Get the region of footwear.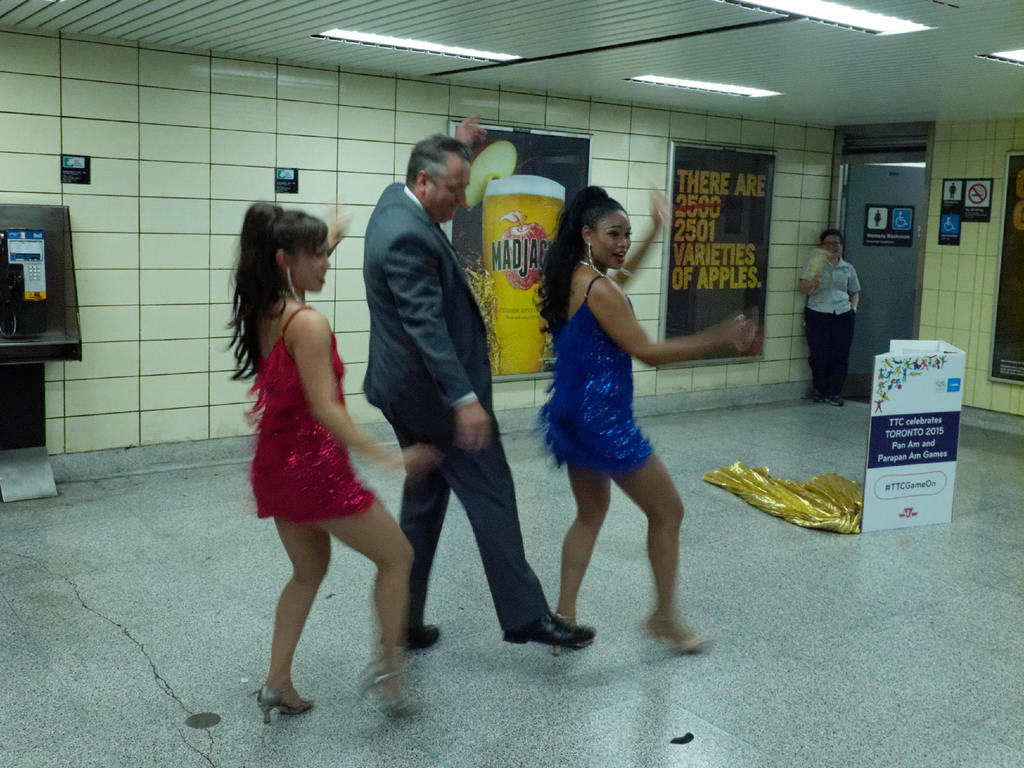
[243, 688, 321, 728].
